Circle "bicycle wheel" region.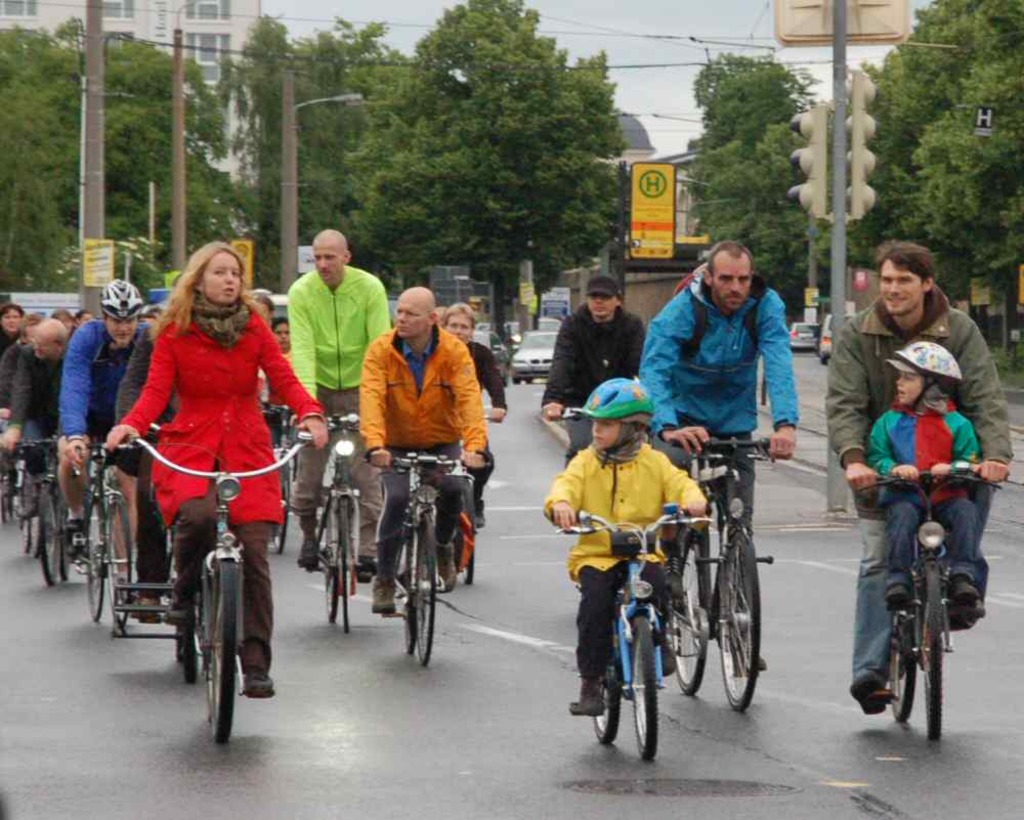
Region: pyautogui.locateOnScreen(334, 504, 350, 636).
